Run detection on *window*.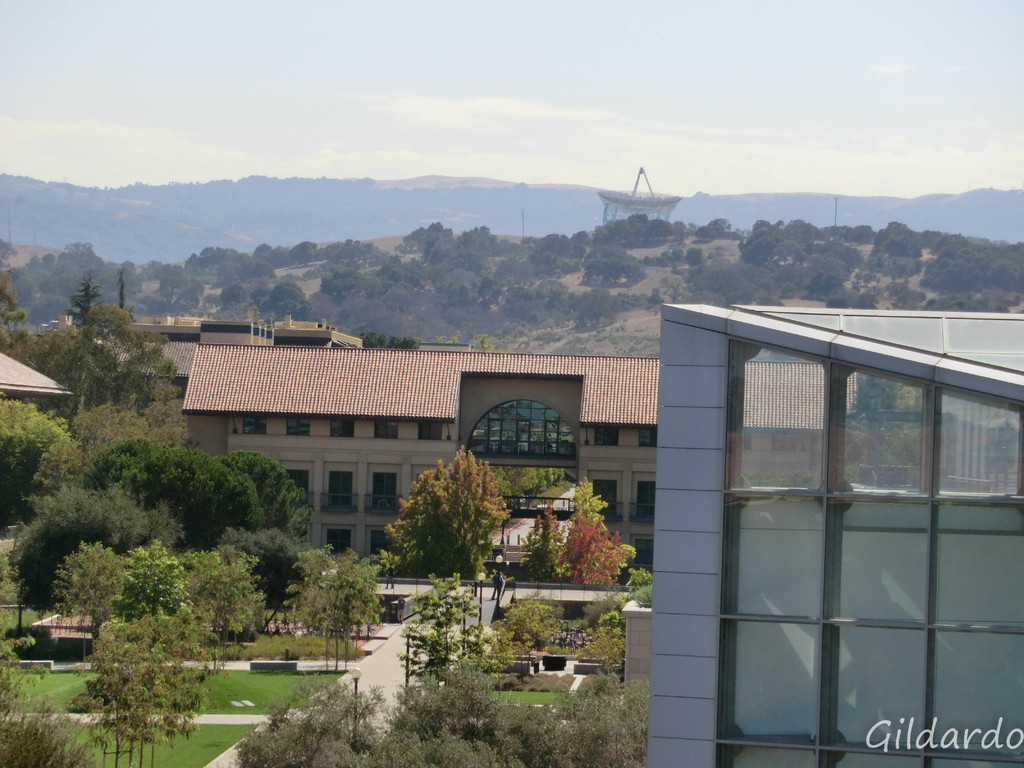
Result: (left=635, top=540, right=655, bottom=566).
